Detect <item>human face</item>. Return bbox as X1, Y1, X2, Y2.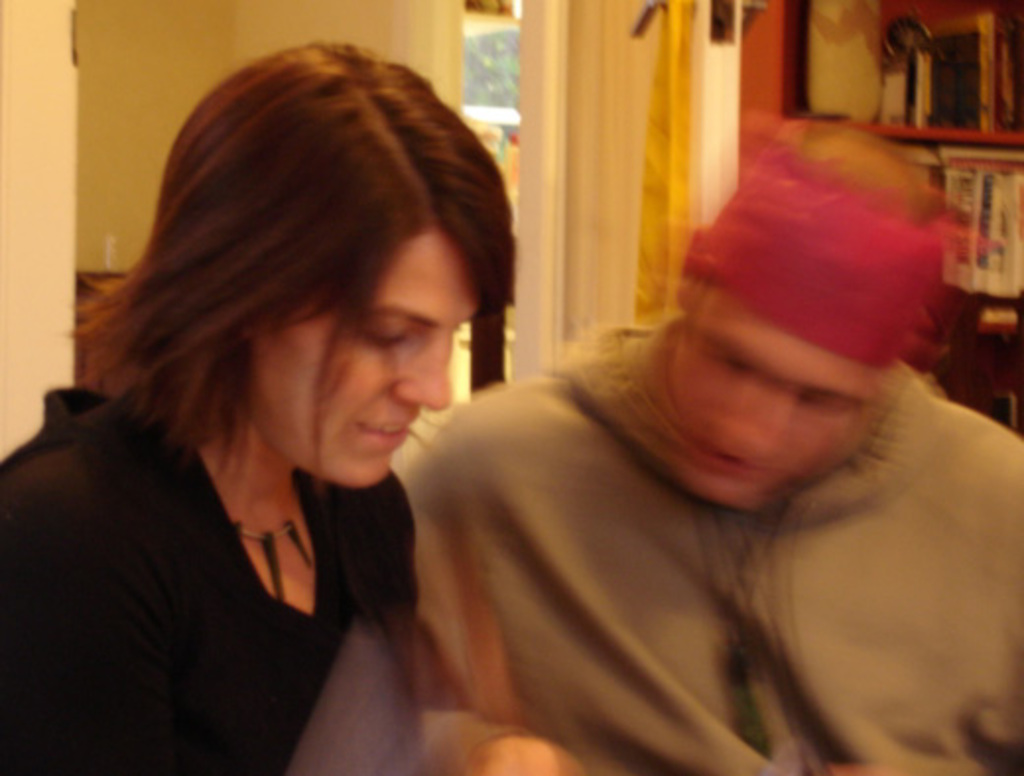
673, 286, 872, 506.
